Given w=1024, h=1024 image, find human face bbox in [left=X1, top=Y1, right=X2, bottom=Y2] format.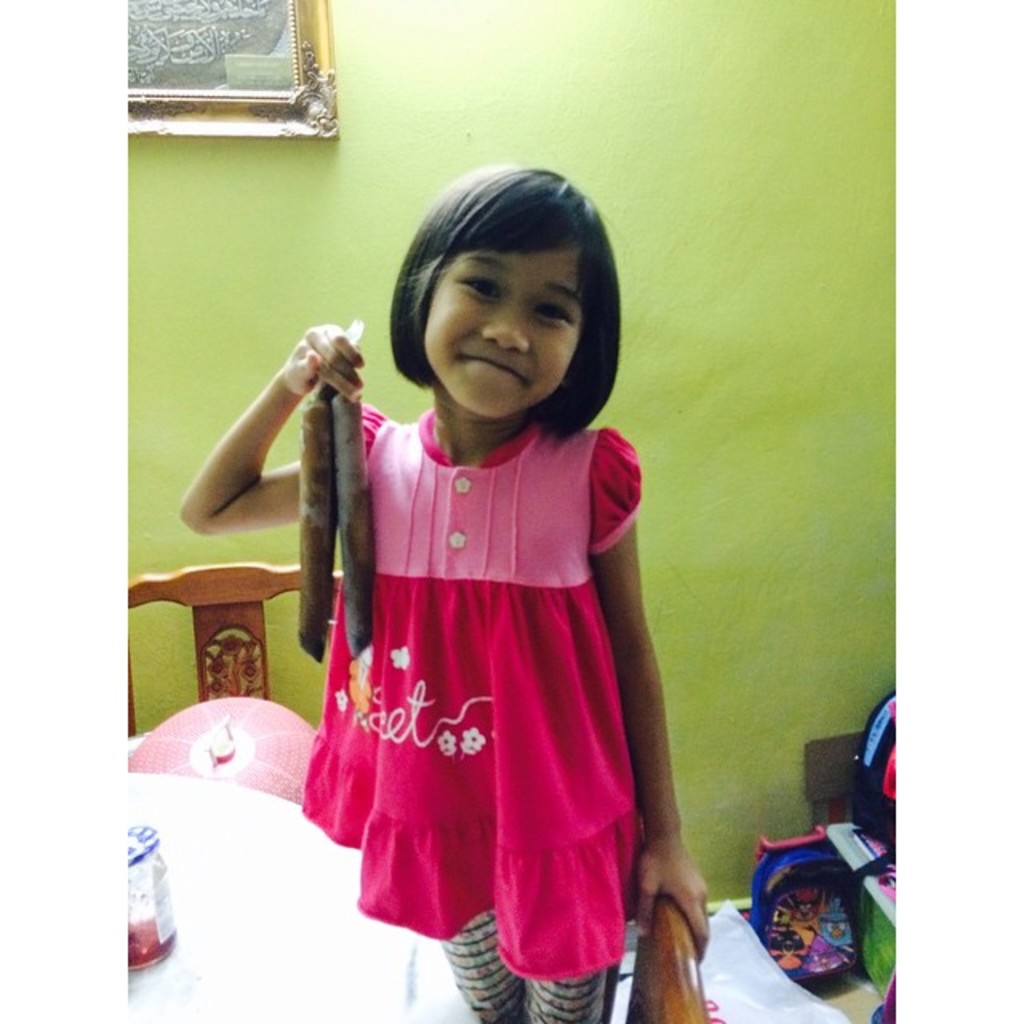
[left=418, top=256, right=584, bottom=413].
